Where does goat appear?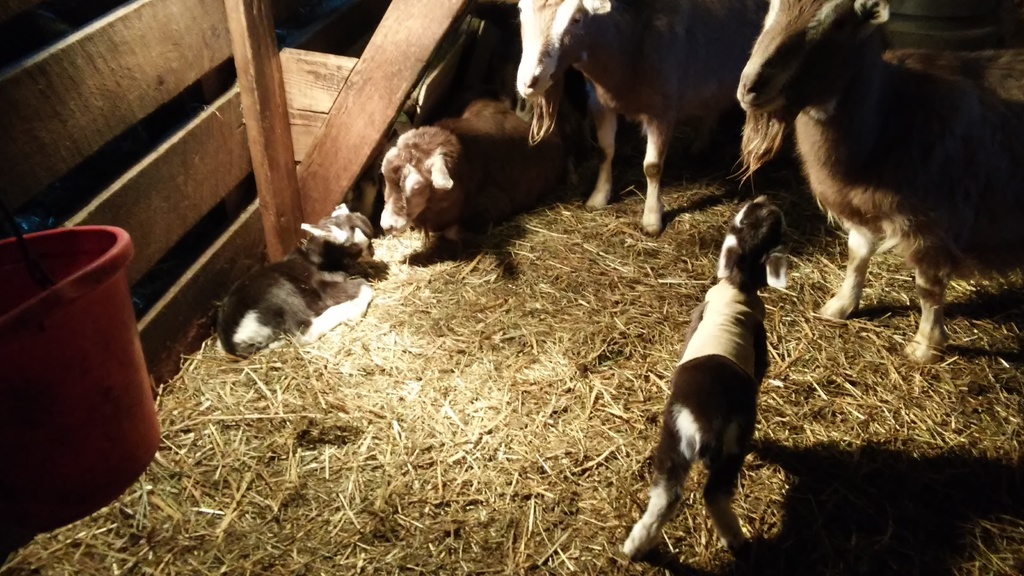
Appears at <bbox>621, 186, 792, 561</bbox>.
